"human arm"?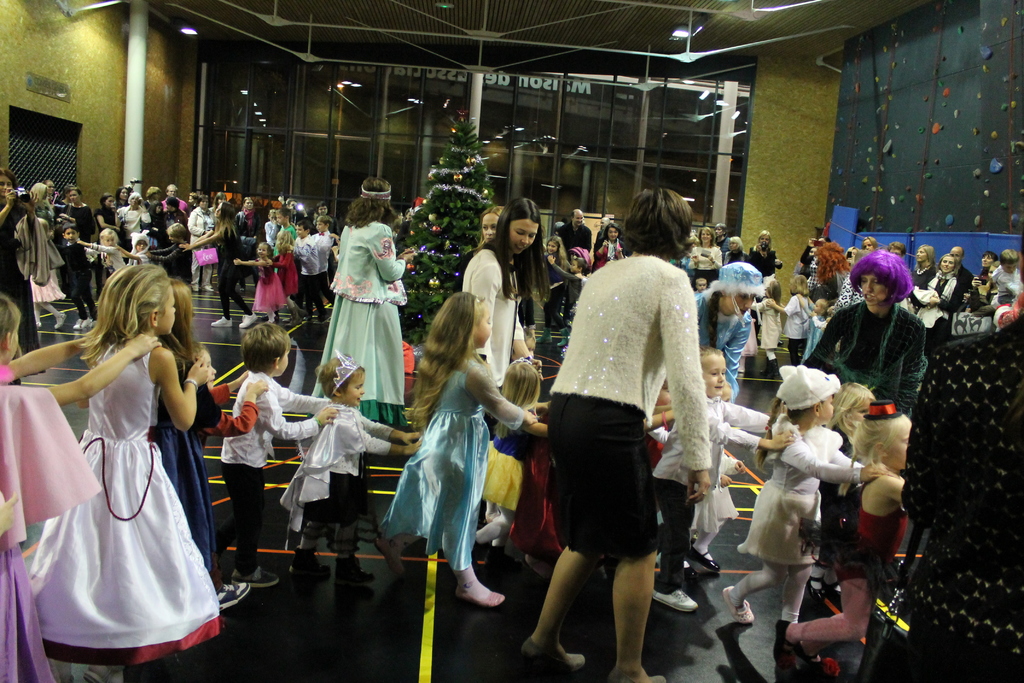
{"x1": 328, "y1": 229, "x2": 341, "y2": 240}
